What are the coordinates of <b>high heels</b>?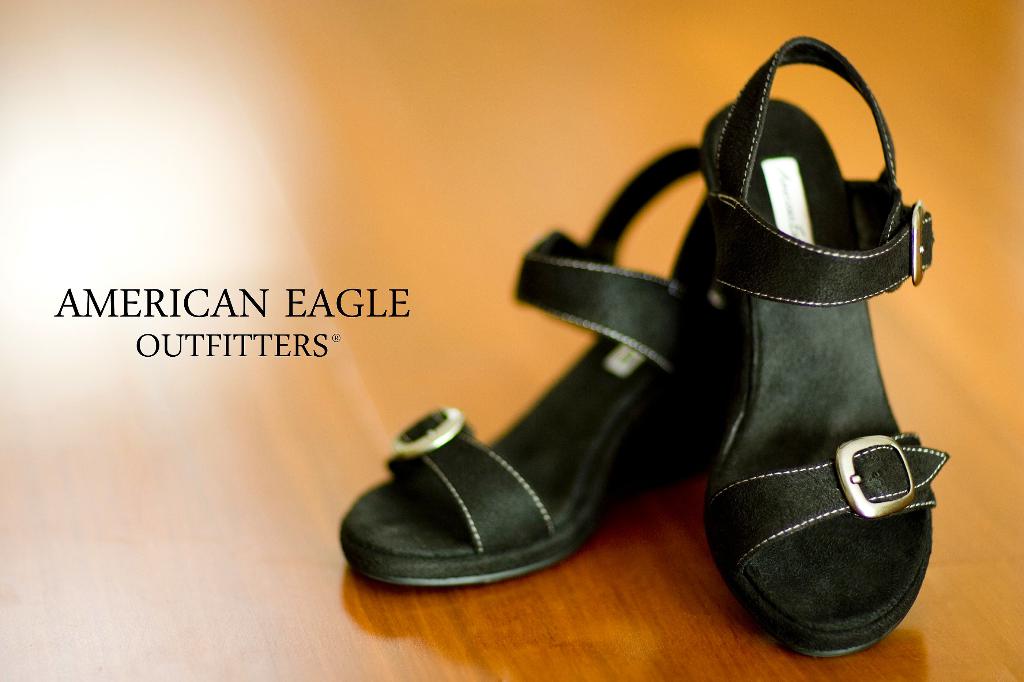
(707, 39, 948, 662).
